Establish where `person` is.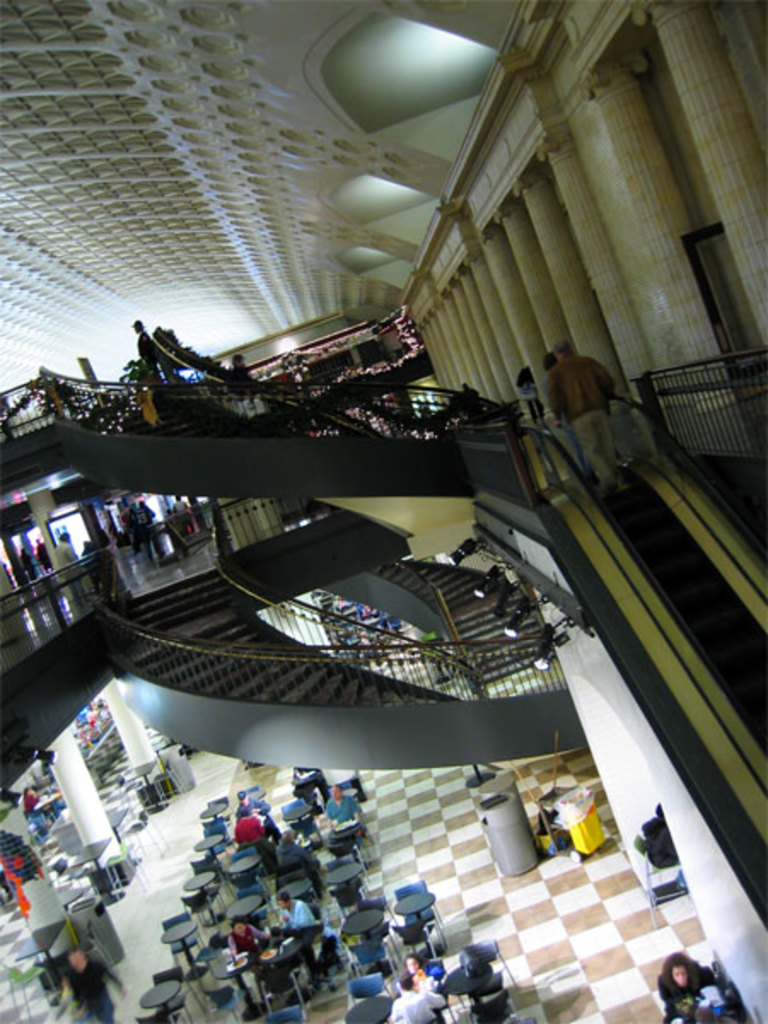
Established at rect(399, 951, 439, 993).
